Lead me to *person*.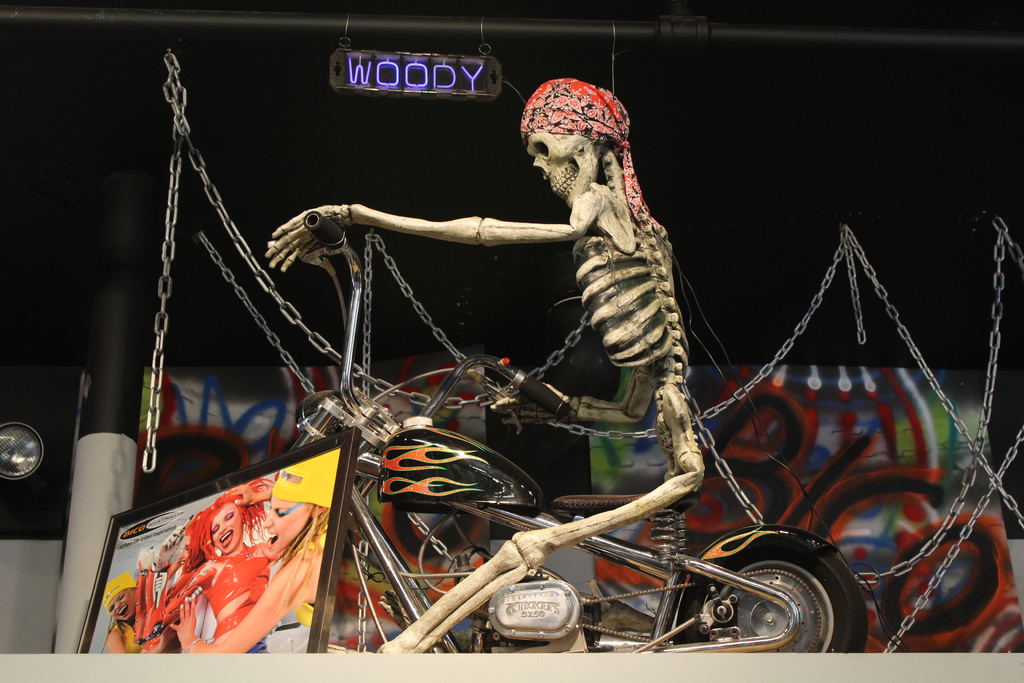
Lead to region(166, 457, 335, 656).
